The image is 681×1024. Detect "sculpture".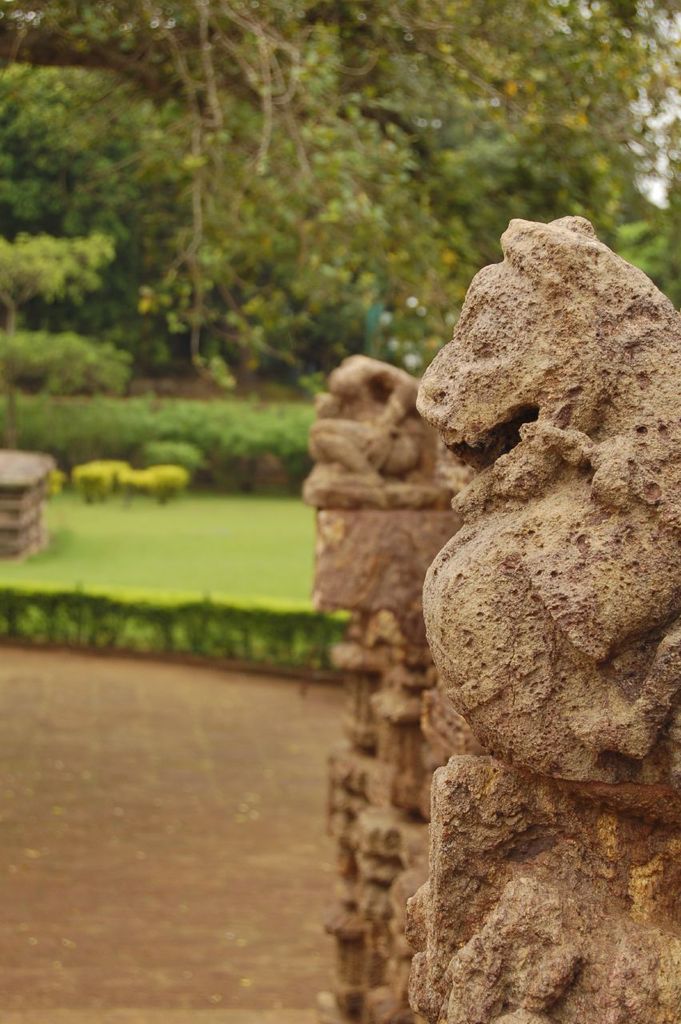
Detection: 308, 360, 499, 642.
